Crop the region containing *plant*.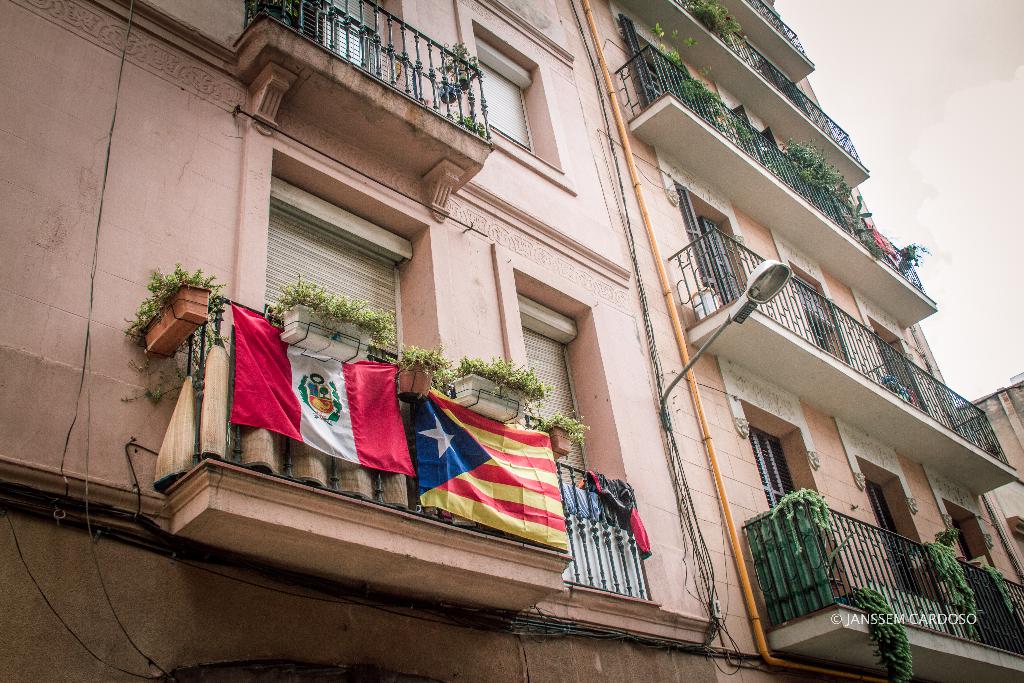
Crop region: (left=736, top=119, right=756, bottom=147).
